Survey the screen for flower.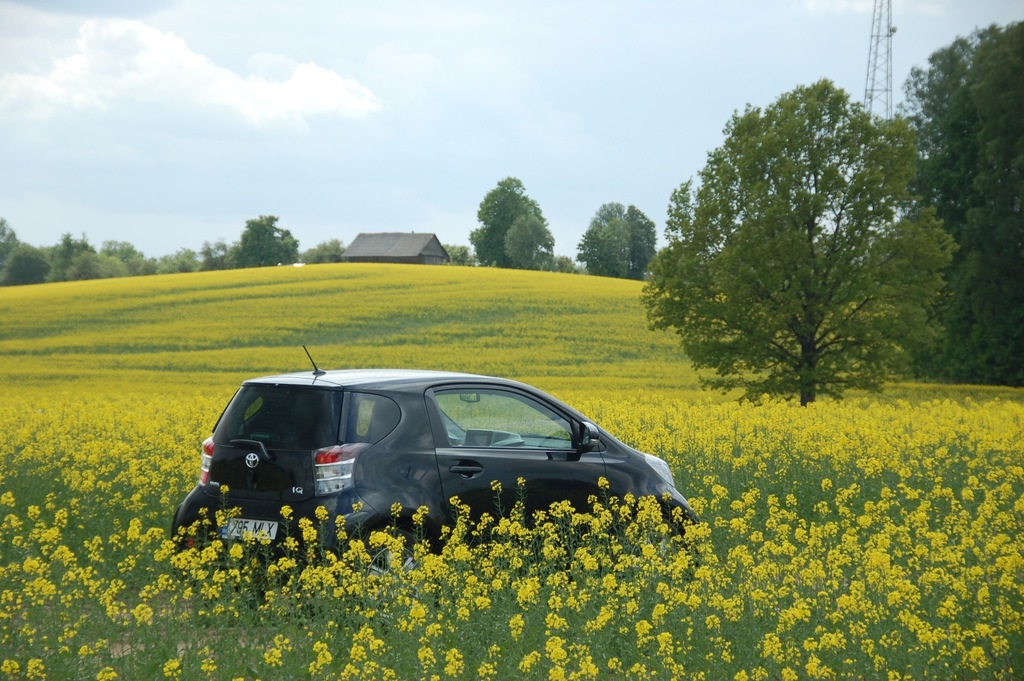
Survey found: 549/666/564/679.
